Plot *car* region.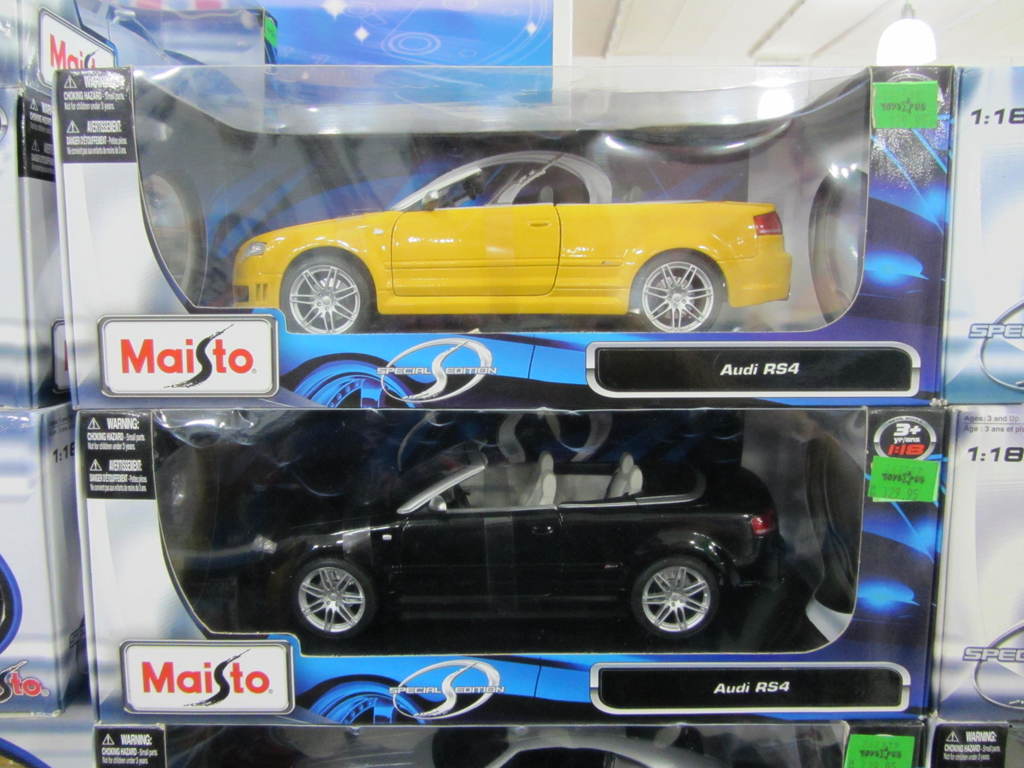
Plotted at crop(265, 440, 781, 646).
